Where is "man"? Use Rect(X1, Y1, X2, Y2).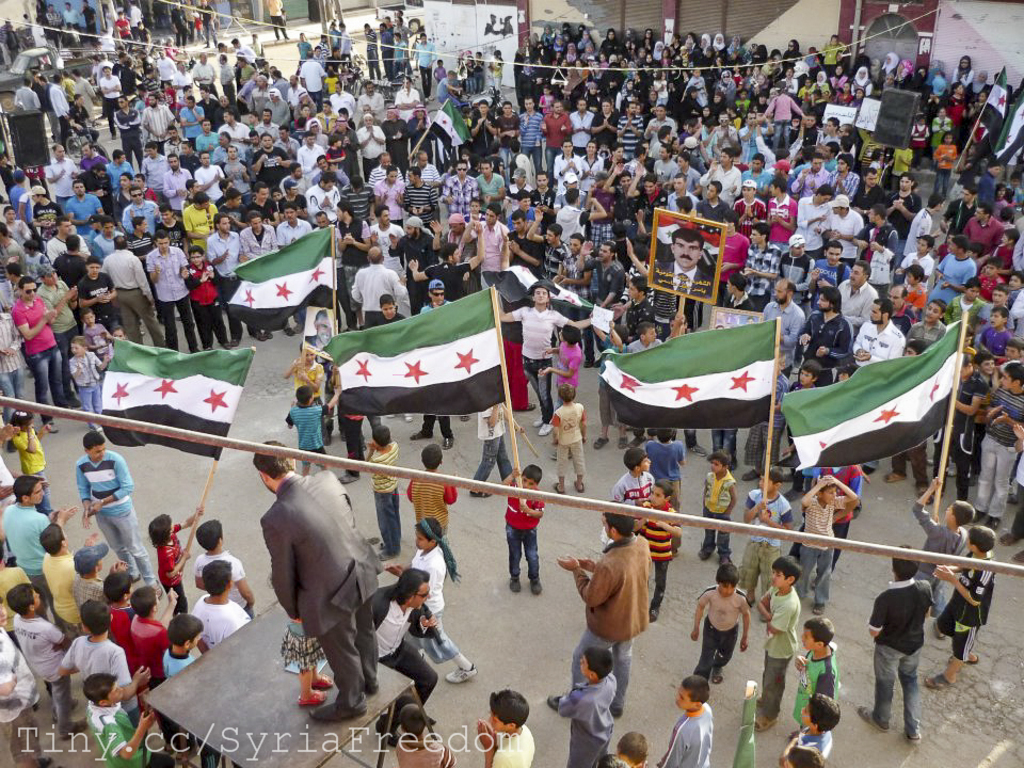
Rect(266, 0, 292, 42).
